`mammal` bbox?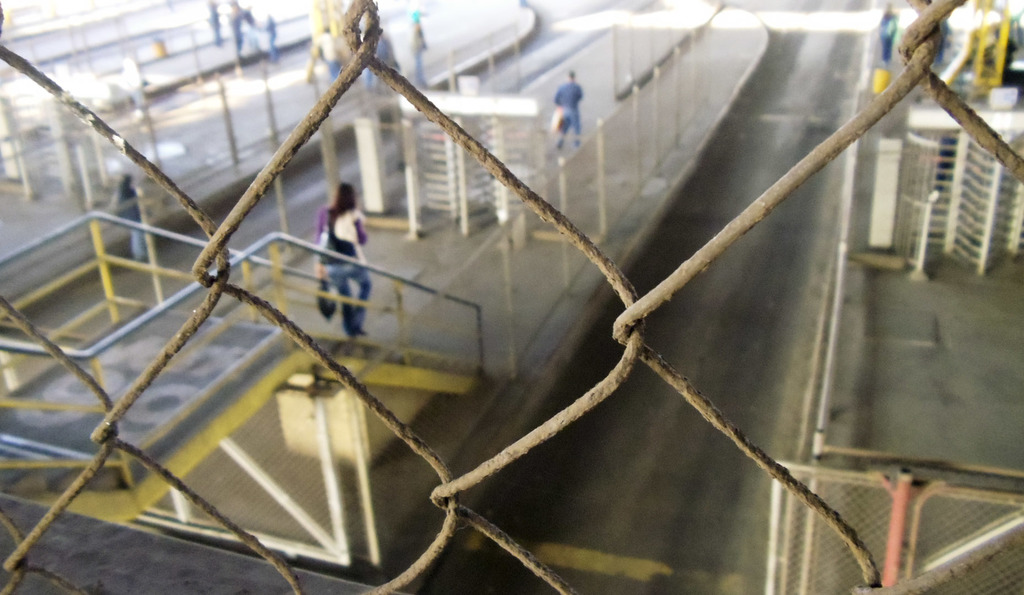
(x1=108, y1=174, x2=152, y2=269)
